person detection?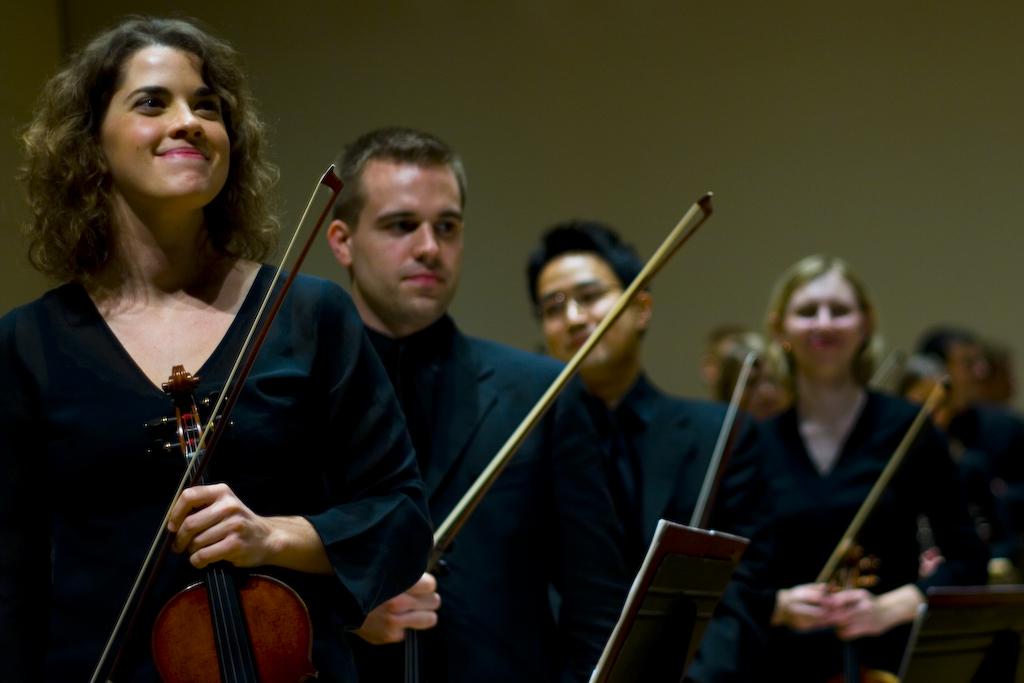
Rect(319, 123, 610, 682)
